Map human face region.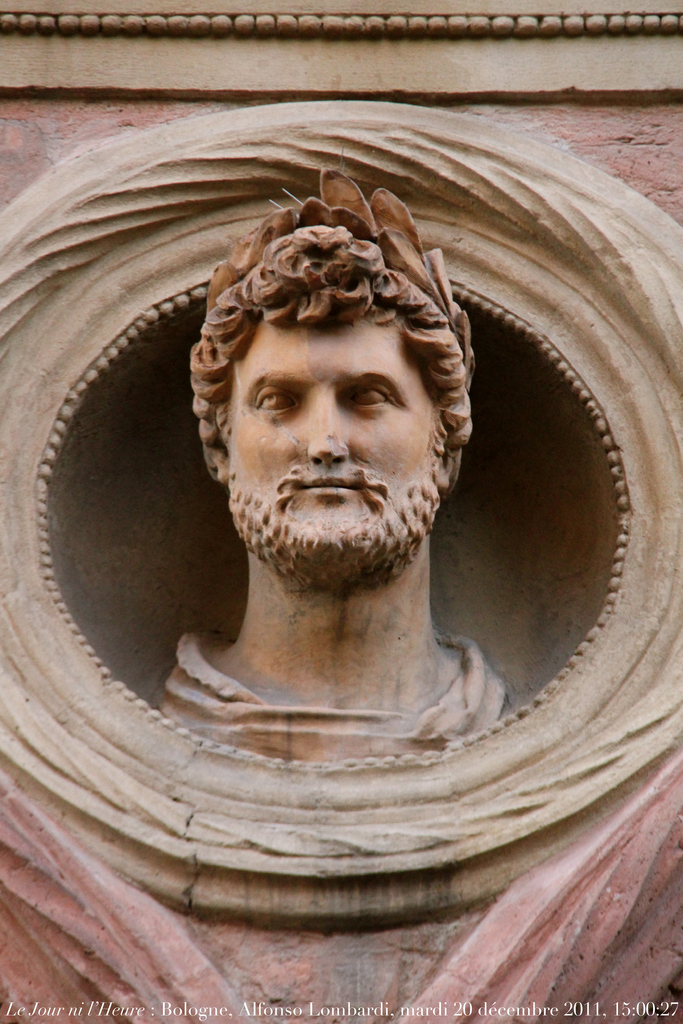
Mapped to (x1=218, y1=305, x2=435, y2=570).
